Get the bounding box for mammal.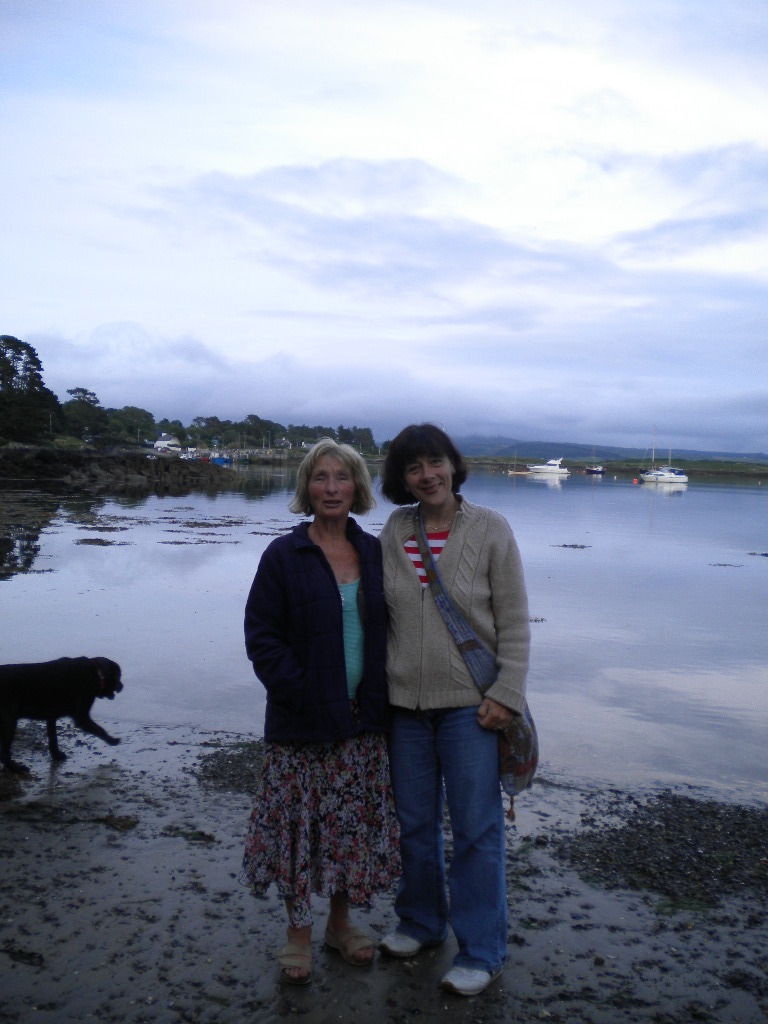
(left=236, top=432, right=417, bottom=913).
